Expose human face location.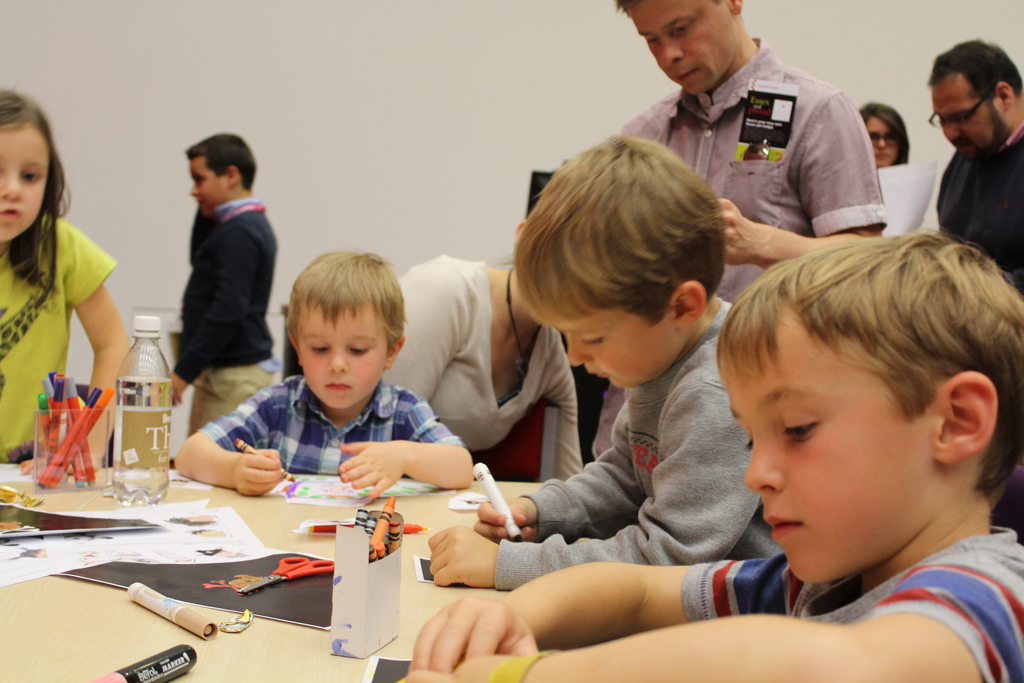
Exposed at (x1=0, y1=122, x2=47, y2=240).
